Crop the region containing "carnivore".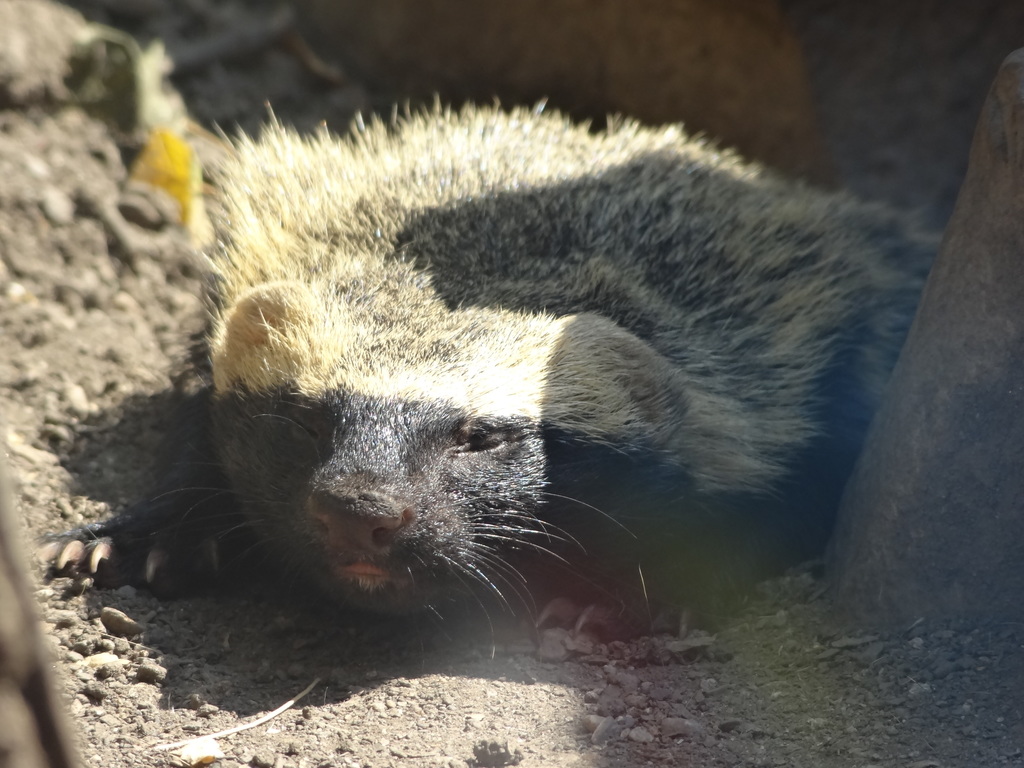
Crop region: {"x1": 132, "y1": 82, "x2": 893, "y2": 655}.
